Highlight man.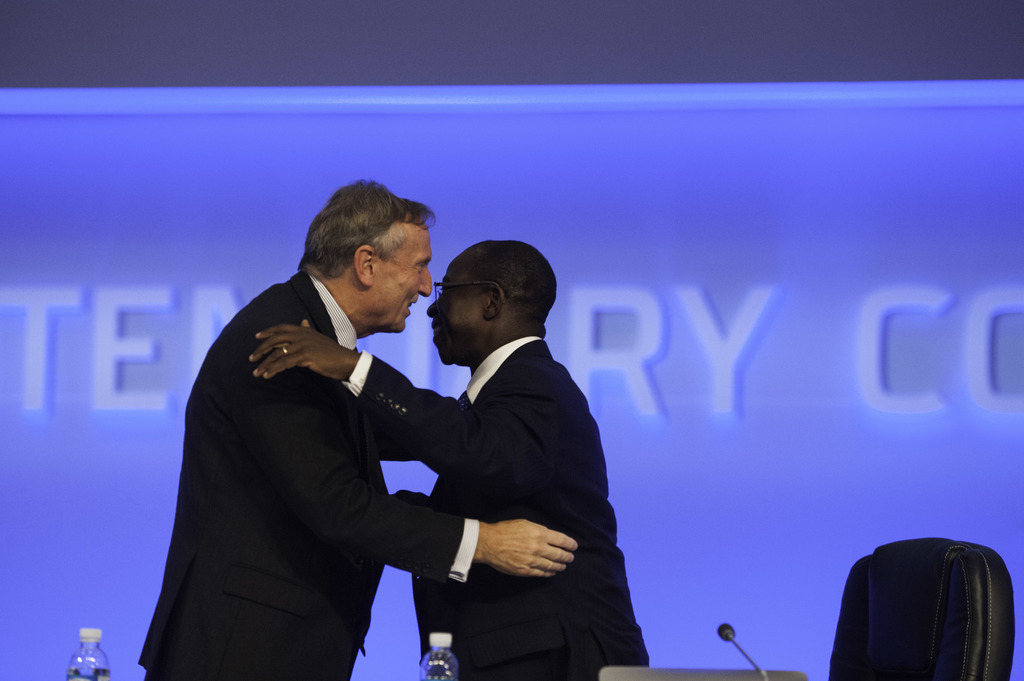
Highlighted region: 246, 240, 650, 680.
